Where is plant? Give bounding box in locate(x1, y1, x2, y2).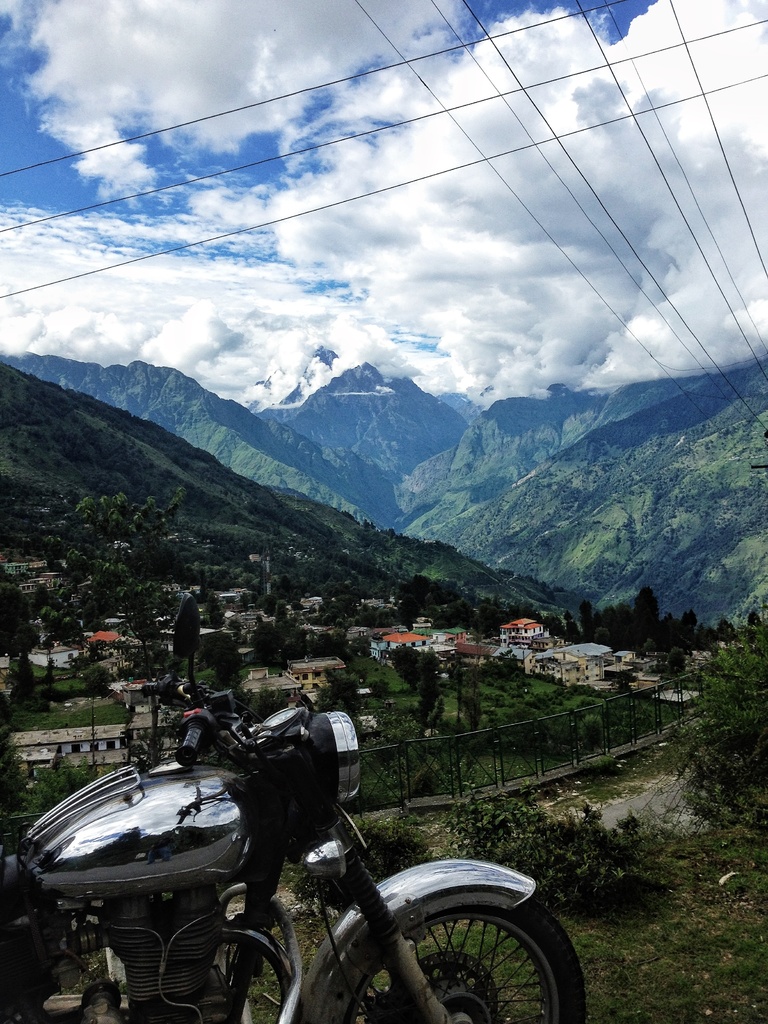
locate(368, 678, 389, 712).
